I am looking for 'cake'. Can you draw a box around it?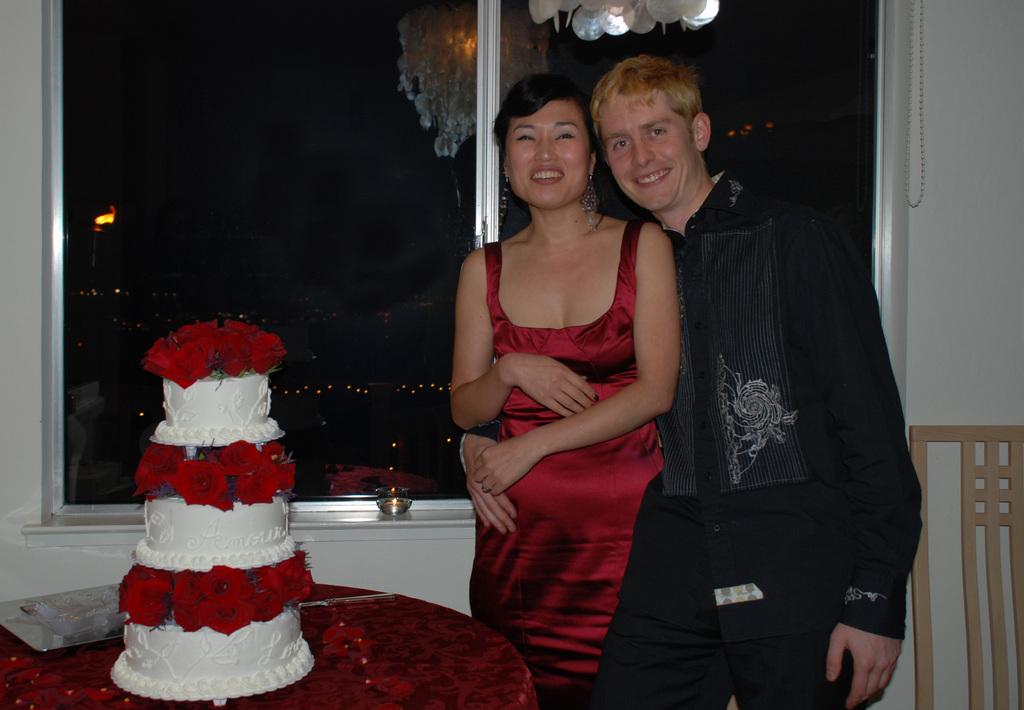
Sure, the bounding box is 111 368 320 702.
